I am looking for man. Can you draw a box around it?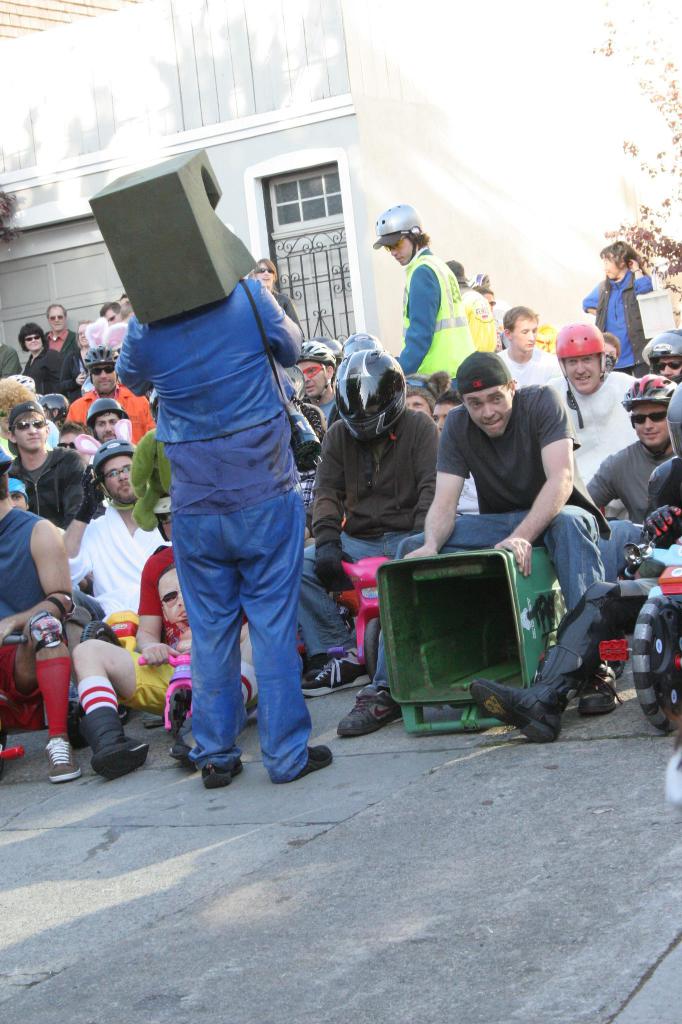
Sure, the bounding box is {"x1": 4, "y1": 475, "x2": 31, "y2": 509}.
